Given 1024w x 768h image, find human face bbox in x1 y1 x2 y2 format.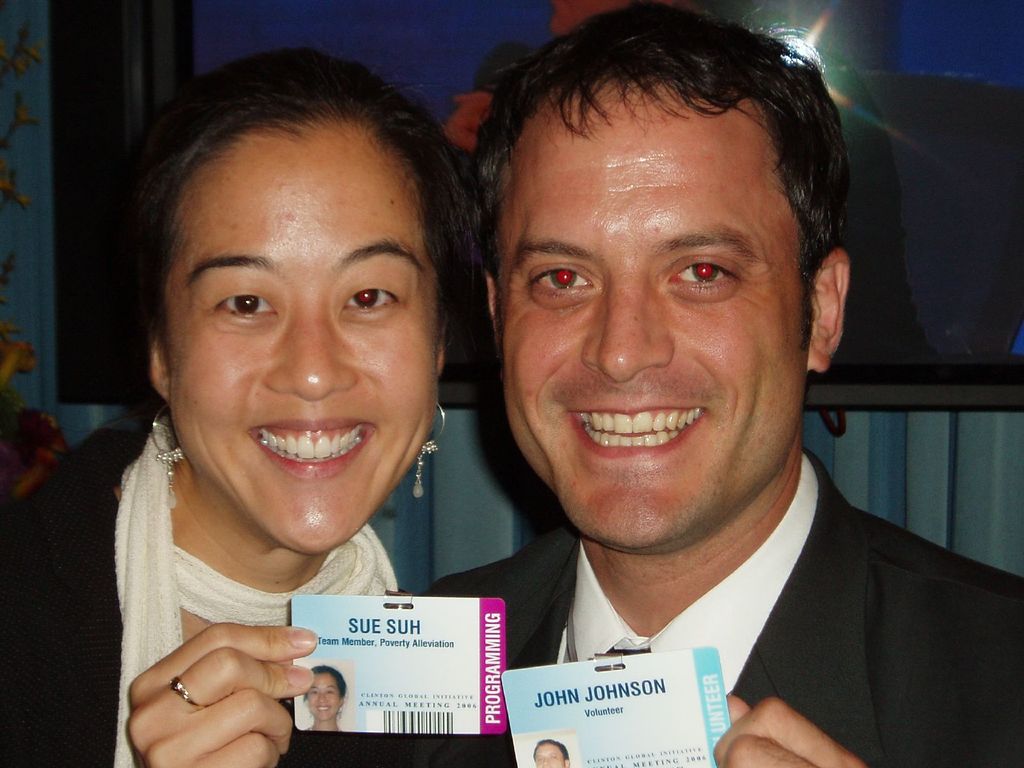
534 744 565 767.
